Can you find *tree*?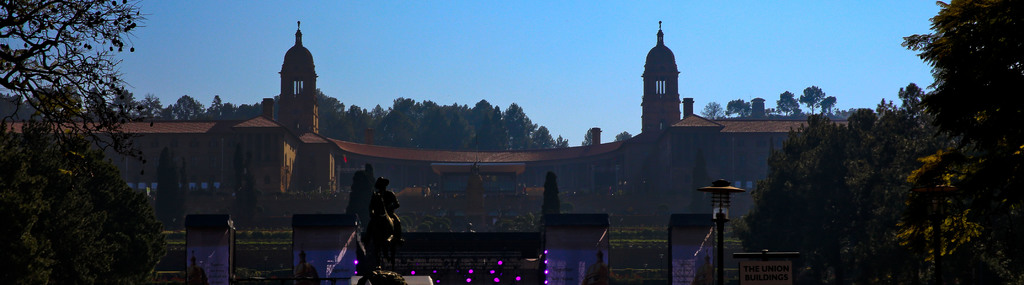
Yes, bounding box: crop(178, 94, 202, 116).
